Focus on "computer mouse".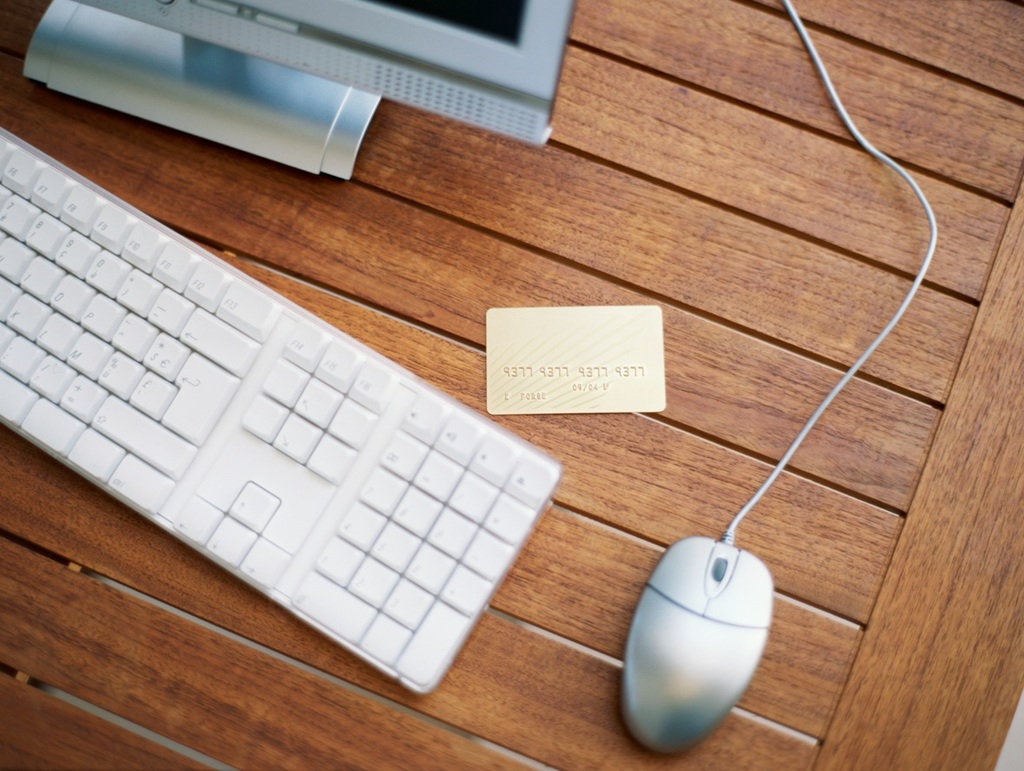
Focused at {"x1": 621, "y1": 531, "x2": 777, "y2": 755}.
